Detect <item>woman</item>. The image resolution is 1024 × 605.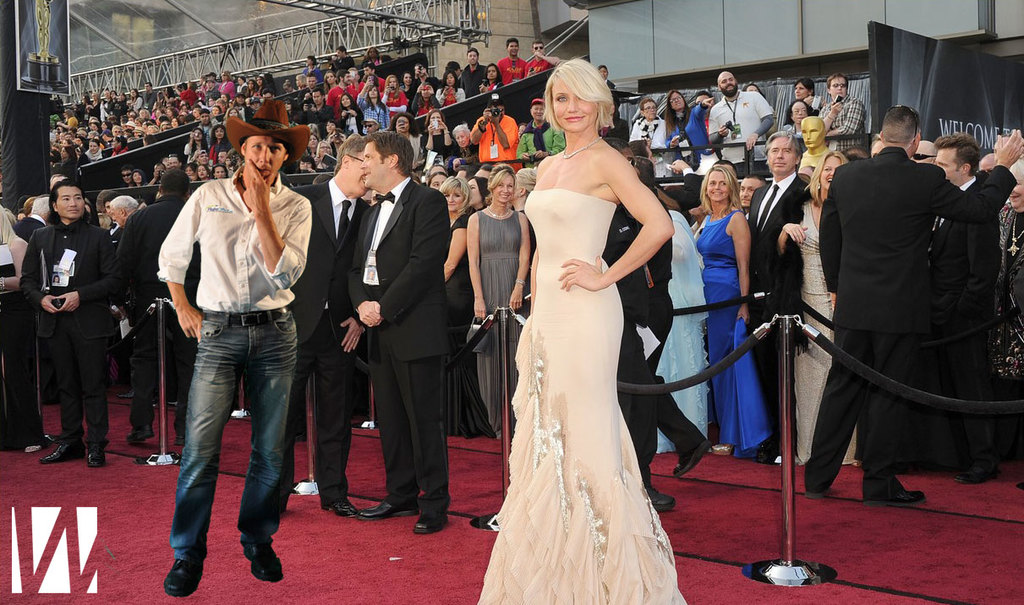
Rect(441, 70, 463, 105).
